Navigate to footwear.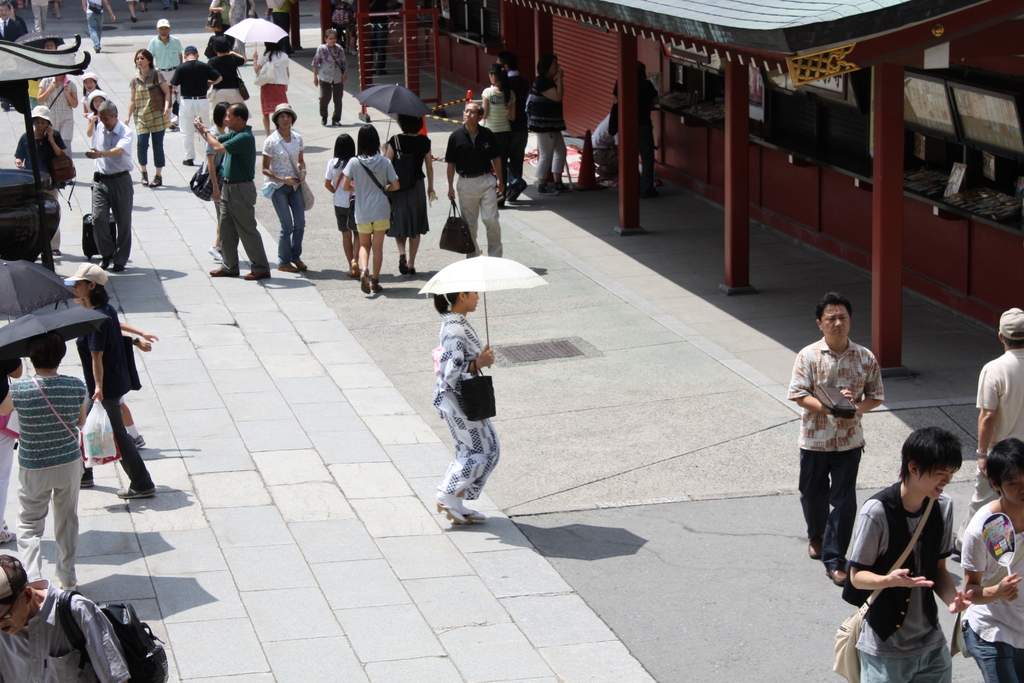
Navigation target: (x1=206, y1=244, x2=225, y2=259).
